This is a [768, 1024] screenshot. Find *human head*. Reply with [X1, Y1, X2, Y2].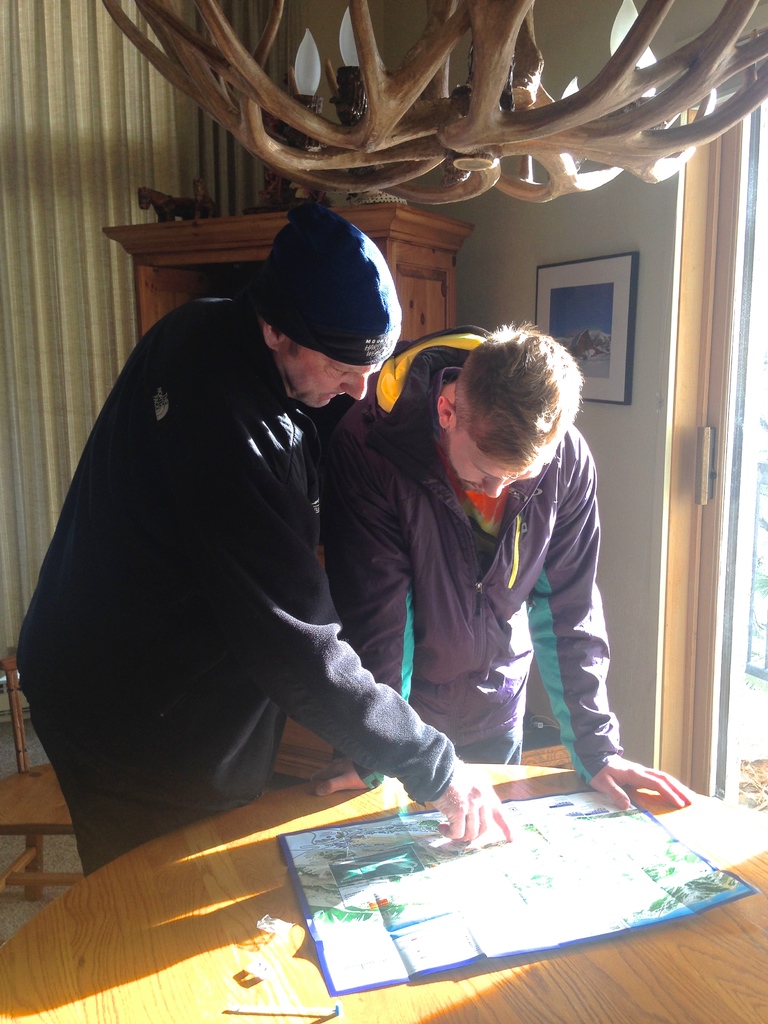
[260, 211, 400, 410].
